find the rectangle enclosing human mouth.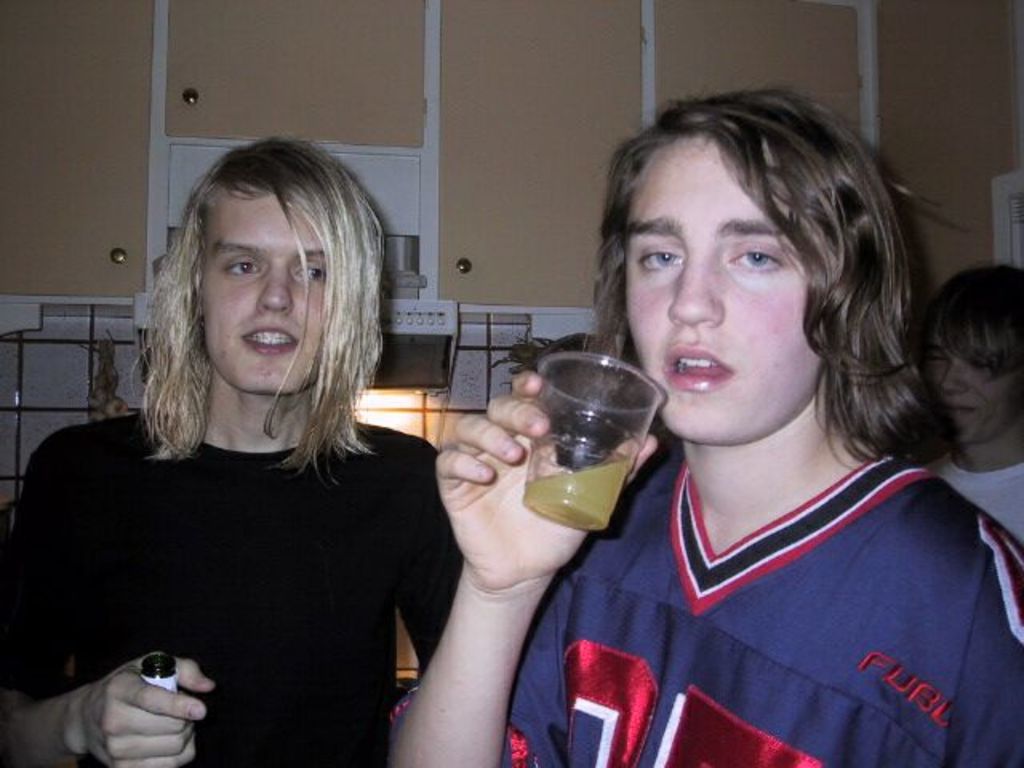
bbox=(661, 346, 733, 395).
